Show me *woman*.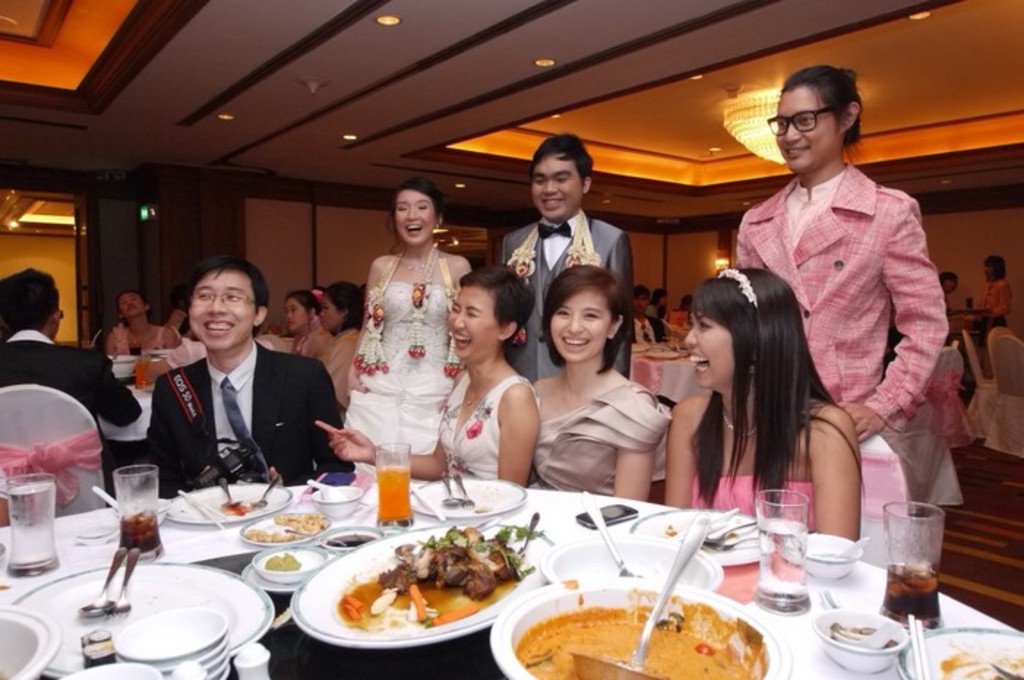
*woman* is here: 284/288/320/364.
